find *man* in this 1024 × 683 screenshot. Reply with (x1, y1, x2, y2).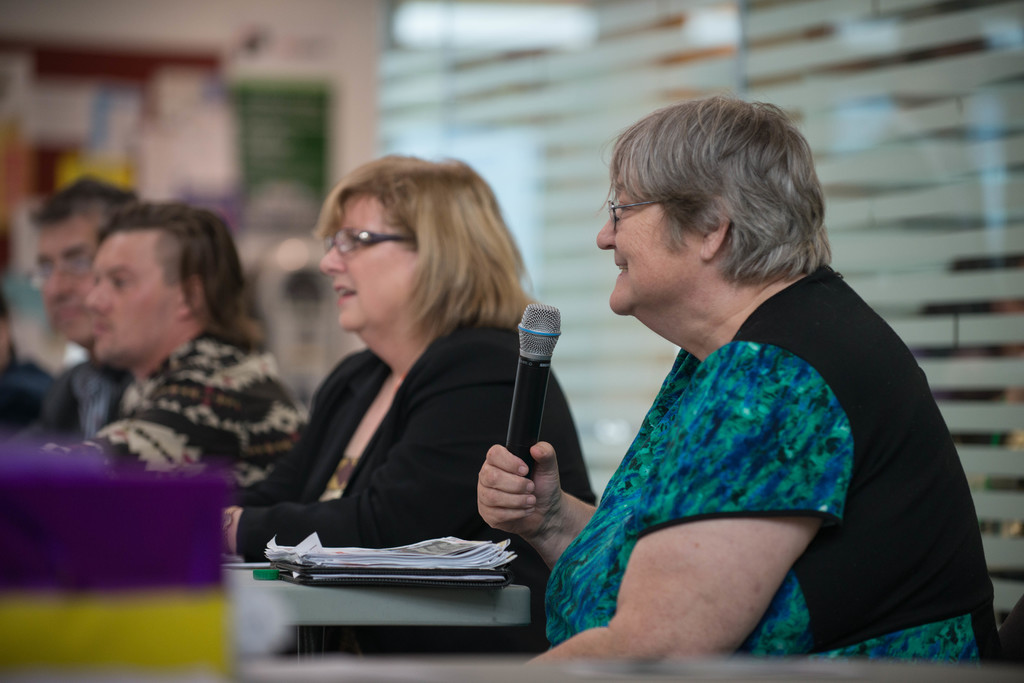
(22, 176, 155, 447).
